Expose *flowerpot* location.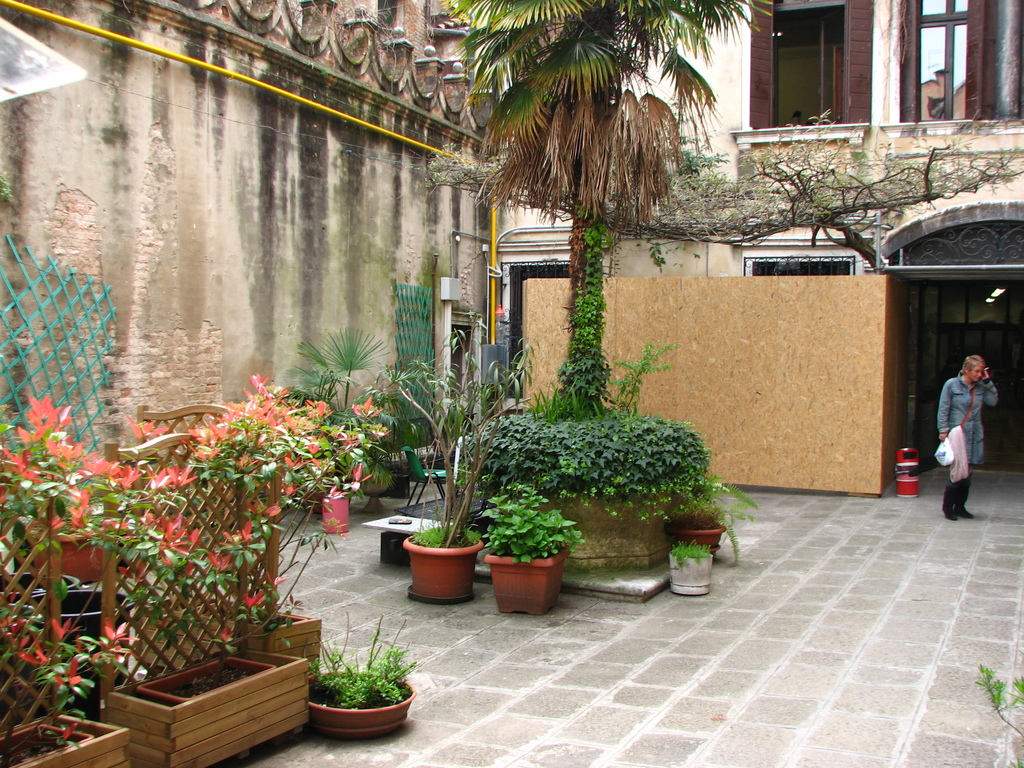
Exposed at 404/531/484/599.
